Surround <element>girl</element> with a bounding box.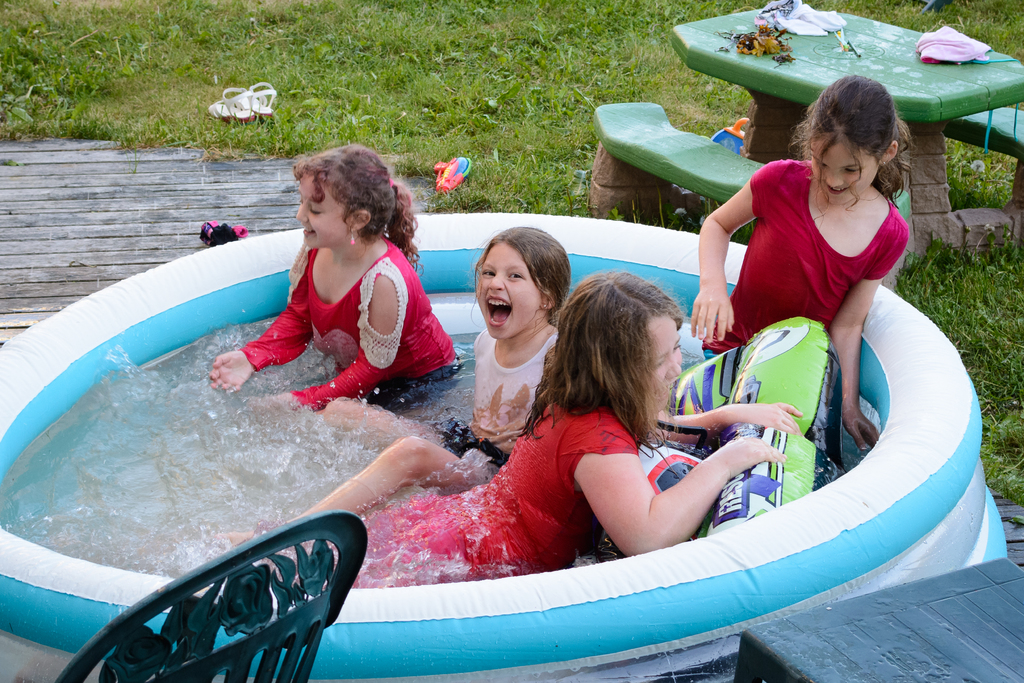
locate(687, 76, 909, 445).
